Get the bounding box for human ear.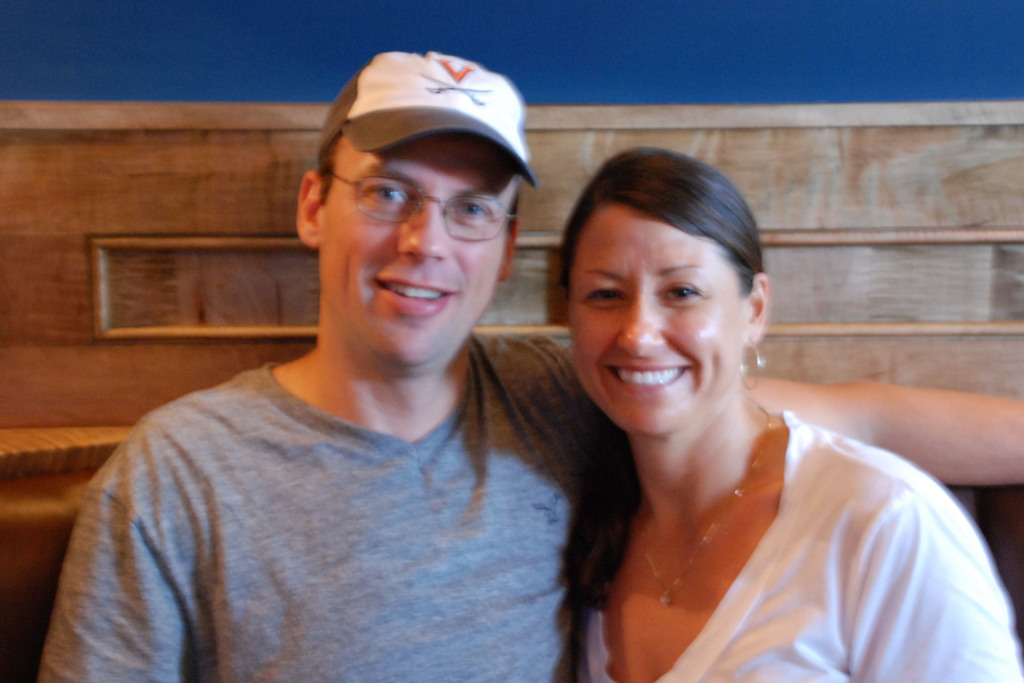
bbox(501, 216, 516, 282).
